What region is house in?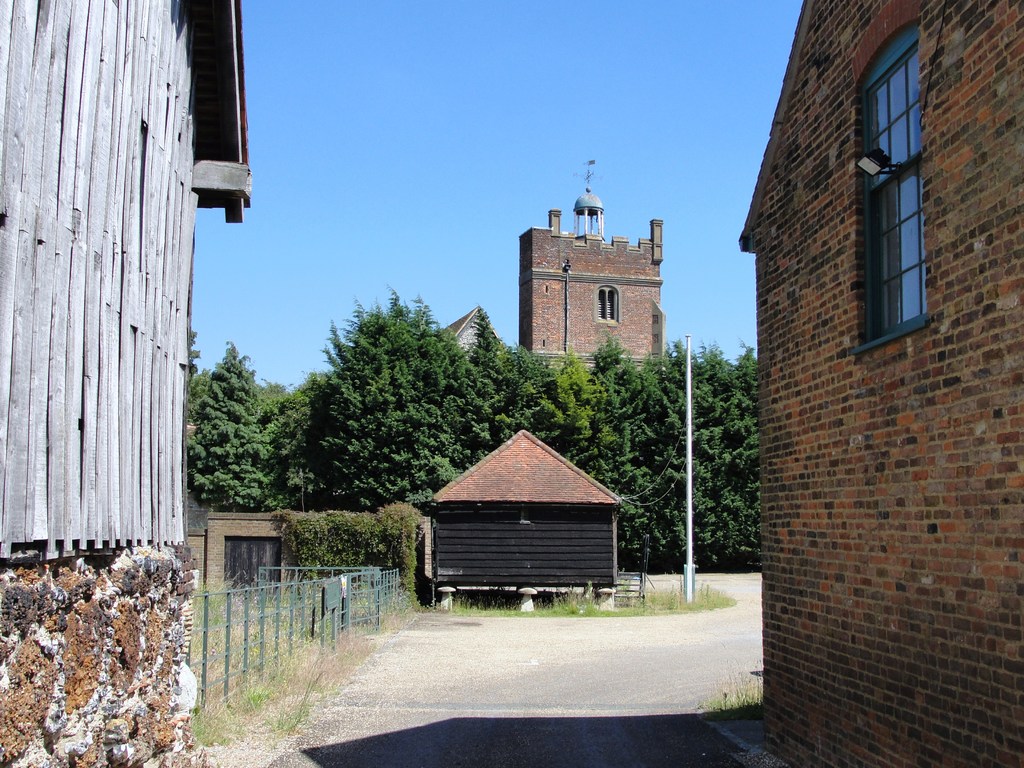
[left=429, top=300, right=510, bottom=378].
